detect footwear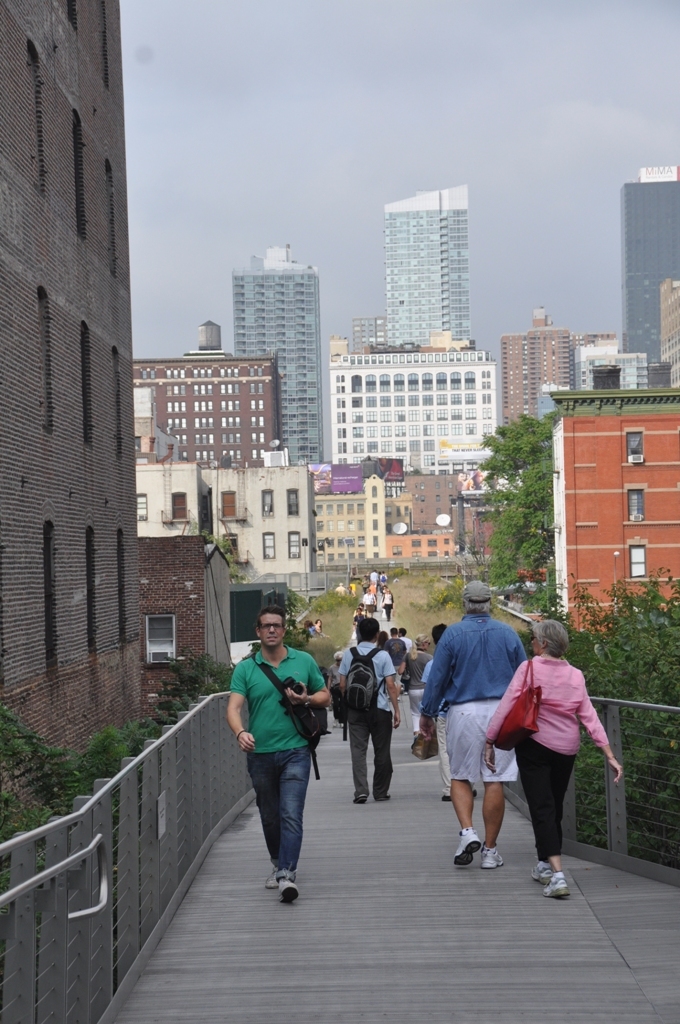
left=371, top=790, right=391, bottom=803
